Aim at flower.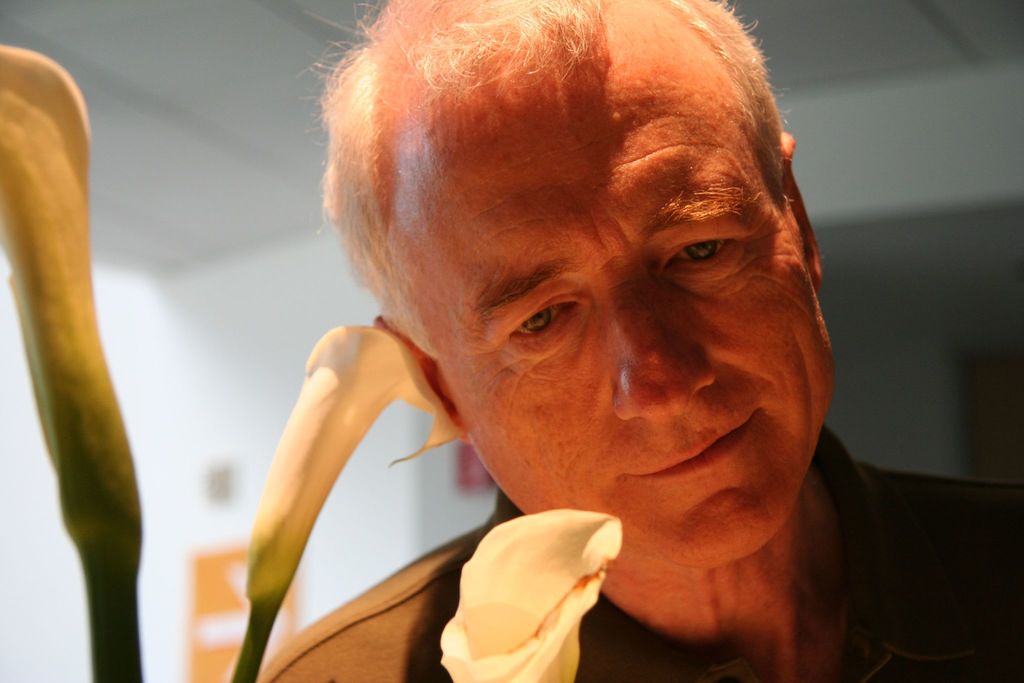
Aimed at rect(0, 46, 151, 682).
